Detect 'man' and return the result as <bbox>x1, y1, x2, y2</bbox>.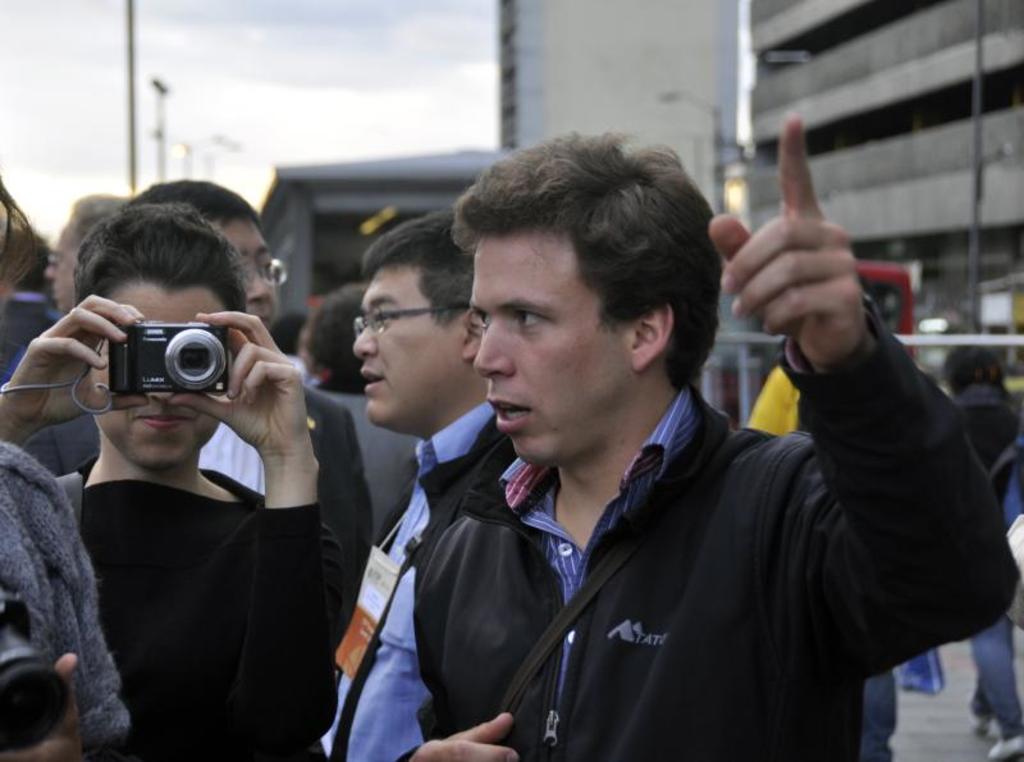
<bbox>288, 129, 960, 748</bbox>.
